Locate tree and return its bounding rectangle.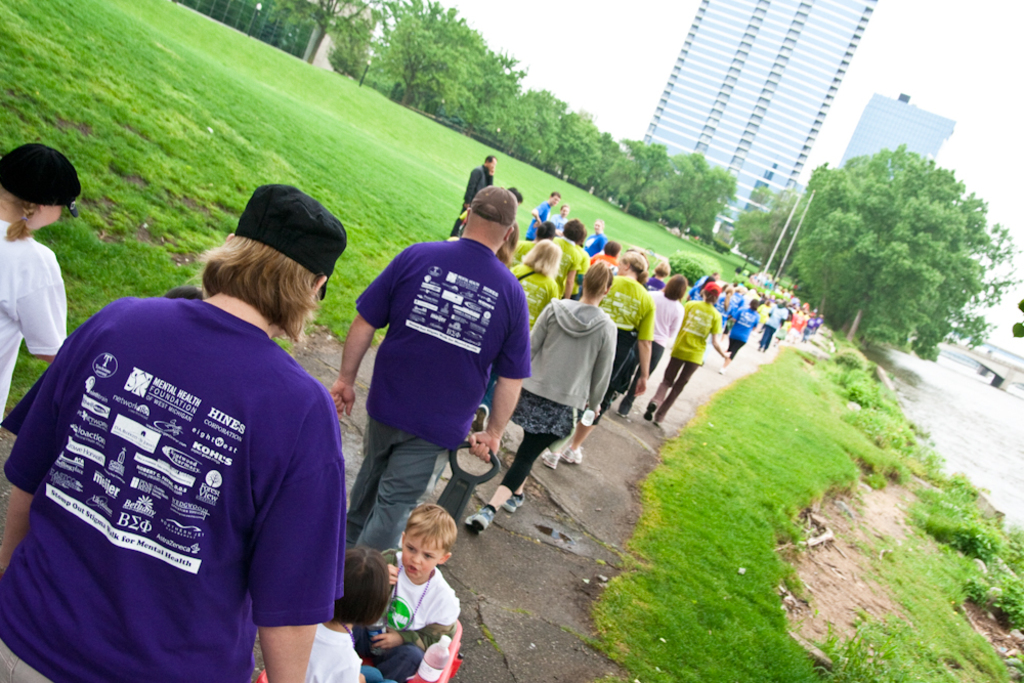
<region>732, 179, 814, 263</region>.
